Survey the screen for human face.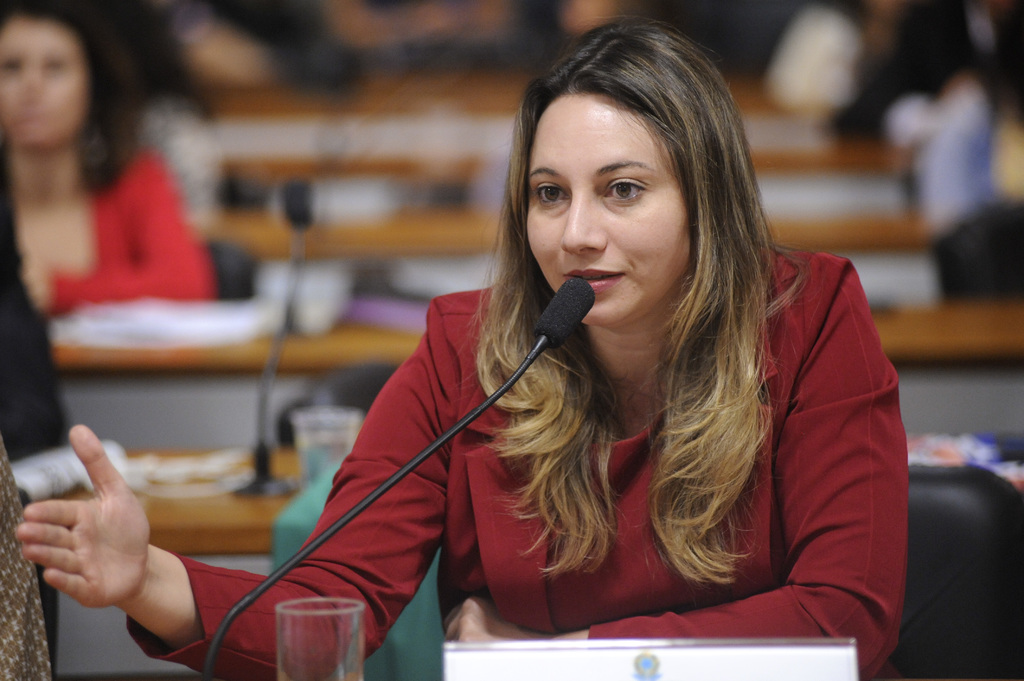
Survey found: locate(527, 97, 690, 328).
